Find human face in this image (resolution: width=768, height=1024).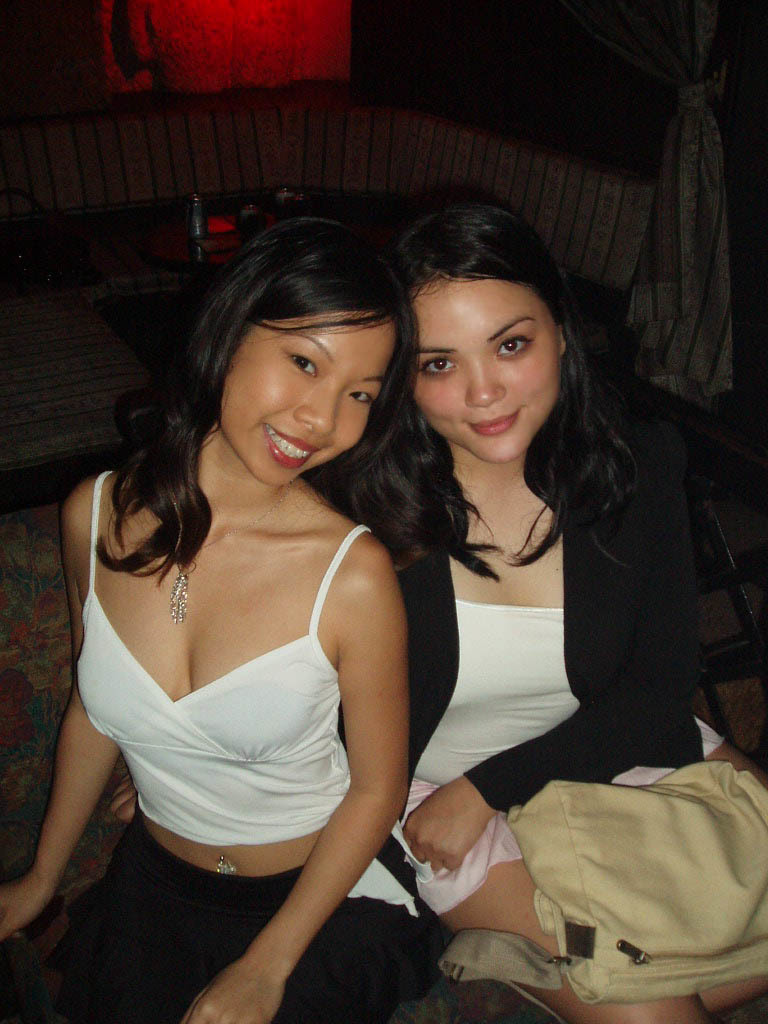
locate(217, 313, 405, 488).
